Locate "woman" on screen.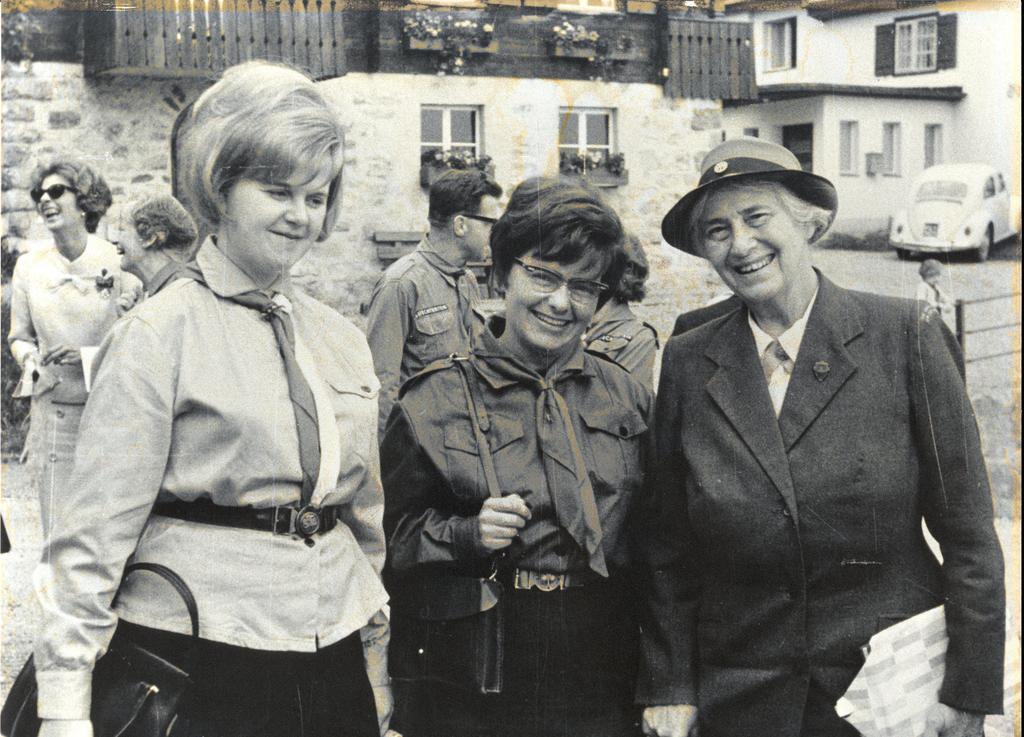
On screen at x1=4, y1=154, x2=139, y2=557.
